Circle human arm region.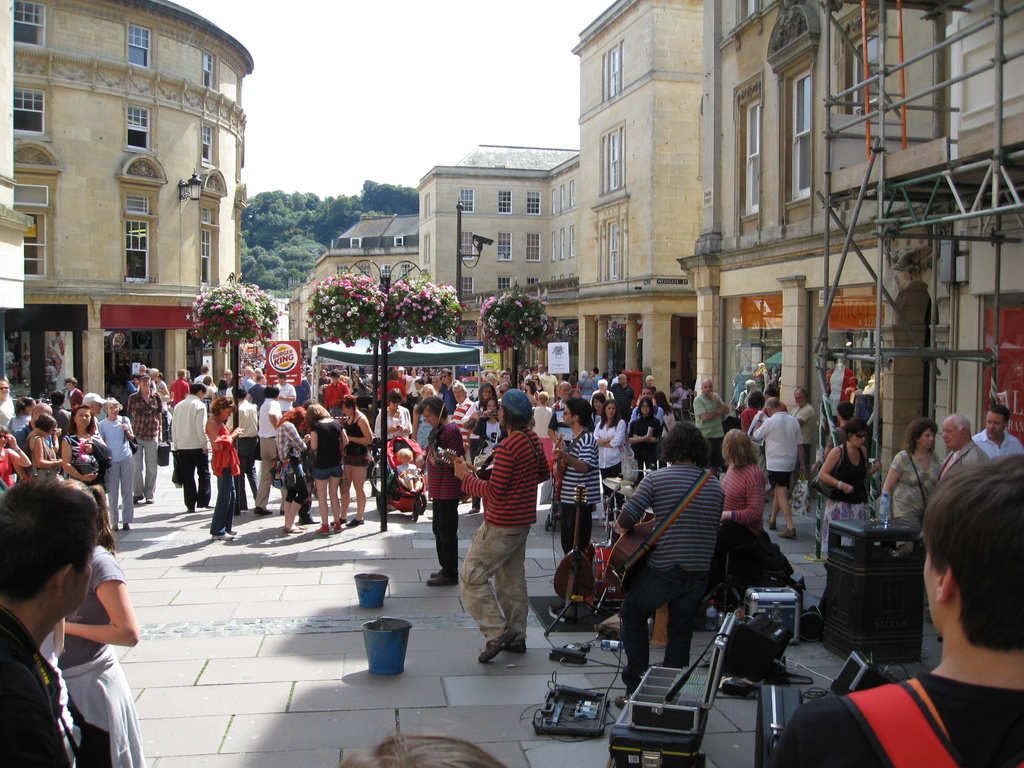
Region: (x1=243, y1=387, x2=252, y2=403).
